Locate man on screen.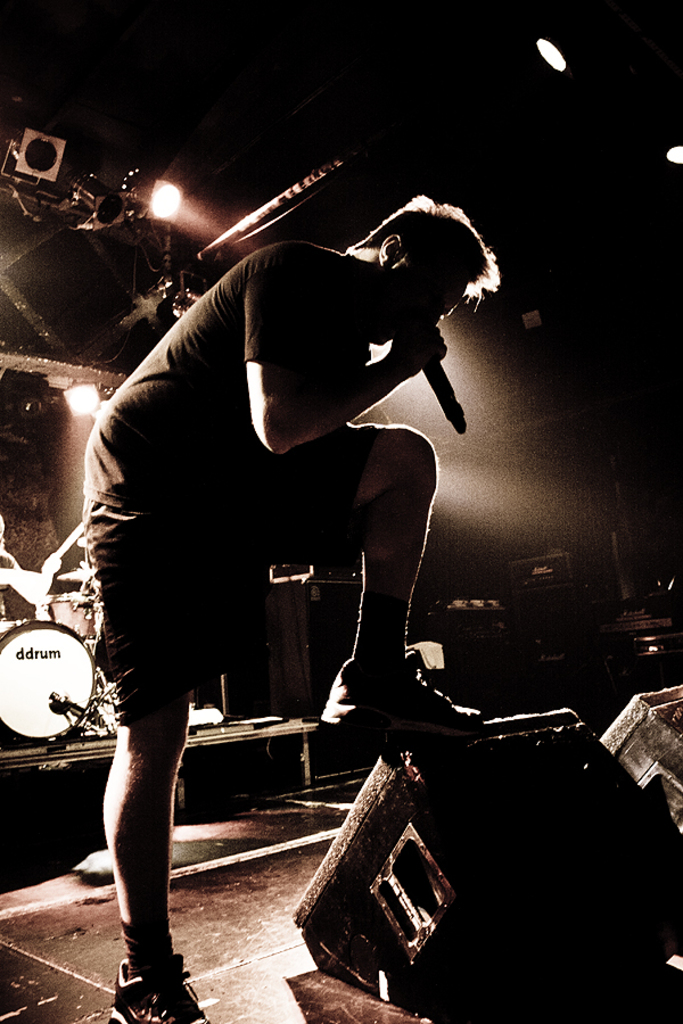
On screen at (left=87, top=192, right=502, bottom=1023).
